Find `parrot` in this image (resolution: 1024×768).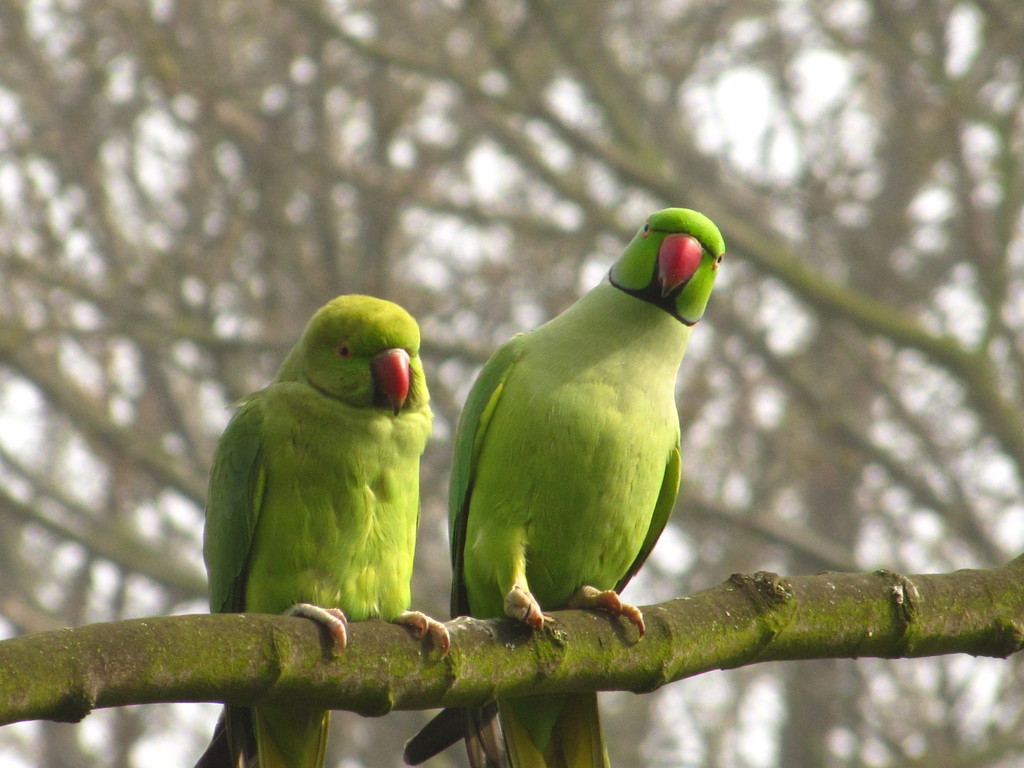
locate(404, 205, 726, 767).
